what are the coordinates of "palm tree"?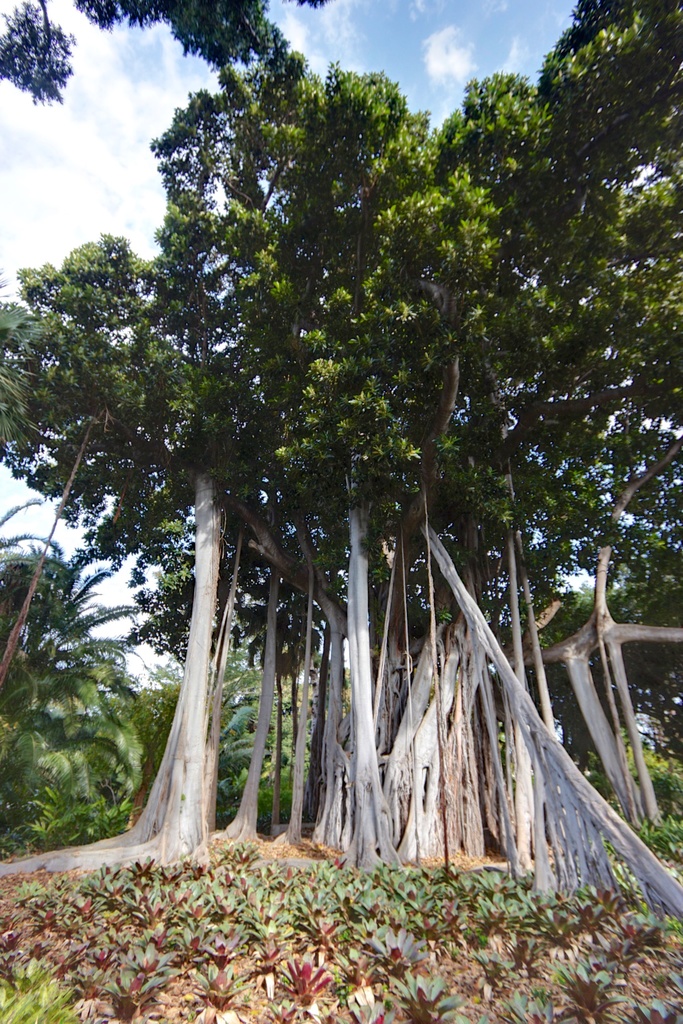
416/435/540/970.
